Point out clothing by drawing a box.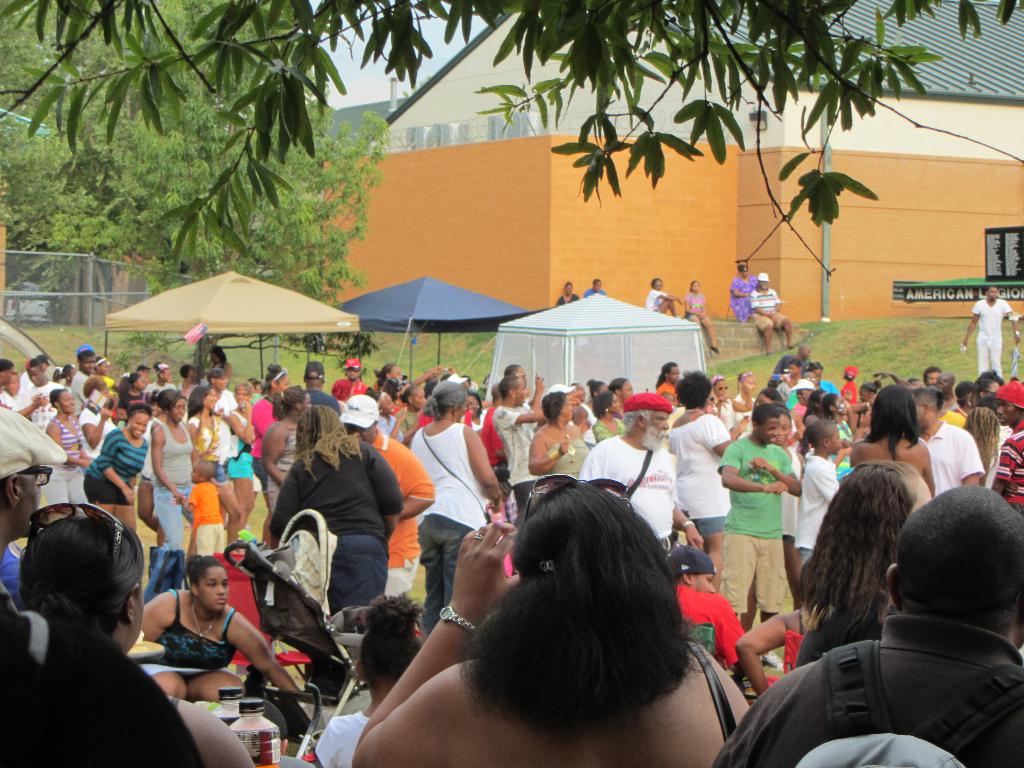
[x1=970, y1=302, x2=1009, y2=339].
